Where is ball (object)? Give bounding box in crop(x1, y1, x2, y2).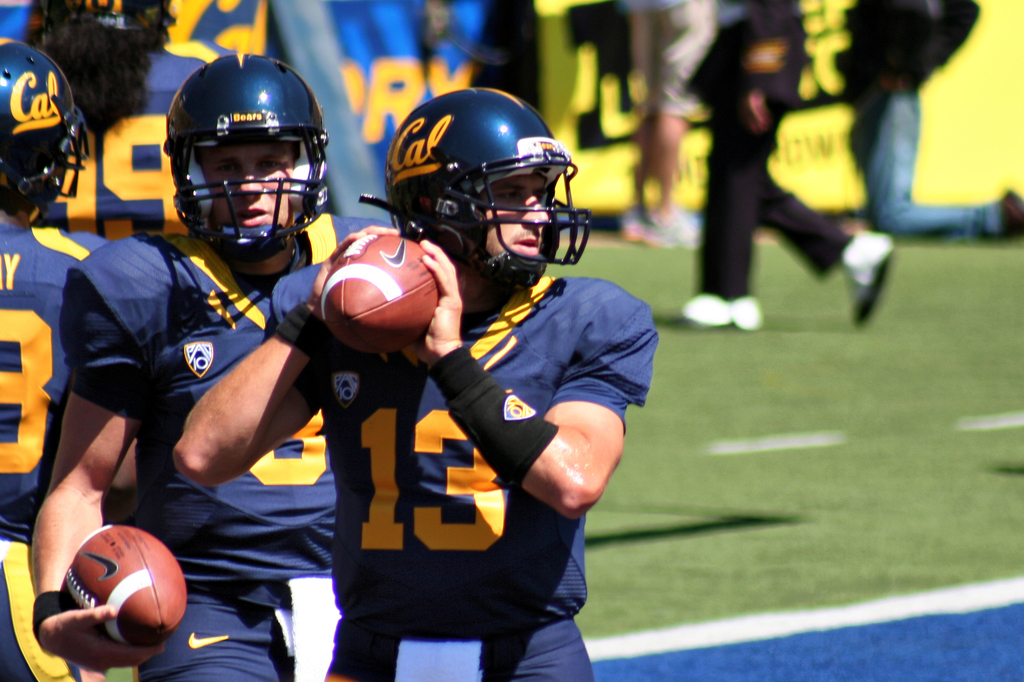
crop(319, 230, 441, 353).
